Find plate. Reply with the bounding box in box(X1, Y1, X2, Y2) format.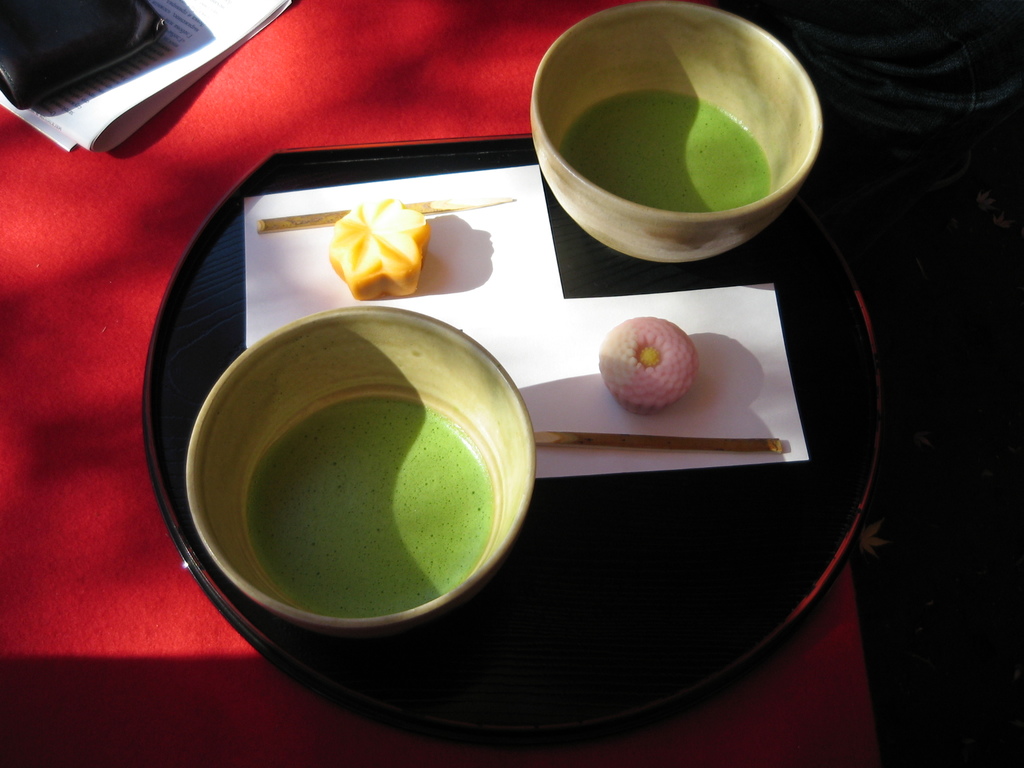
box(117, 137, 869, 691).
